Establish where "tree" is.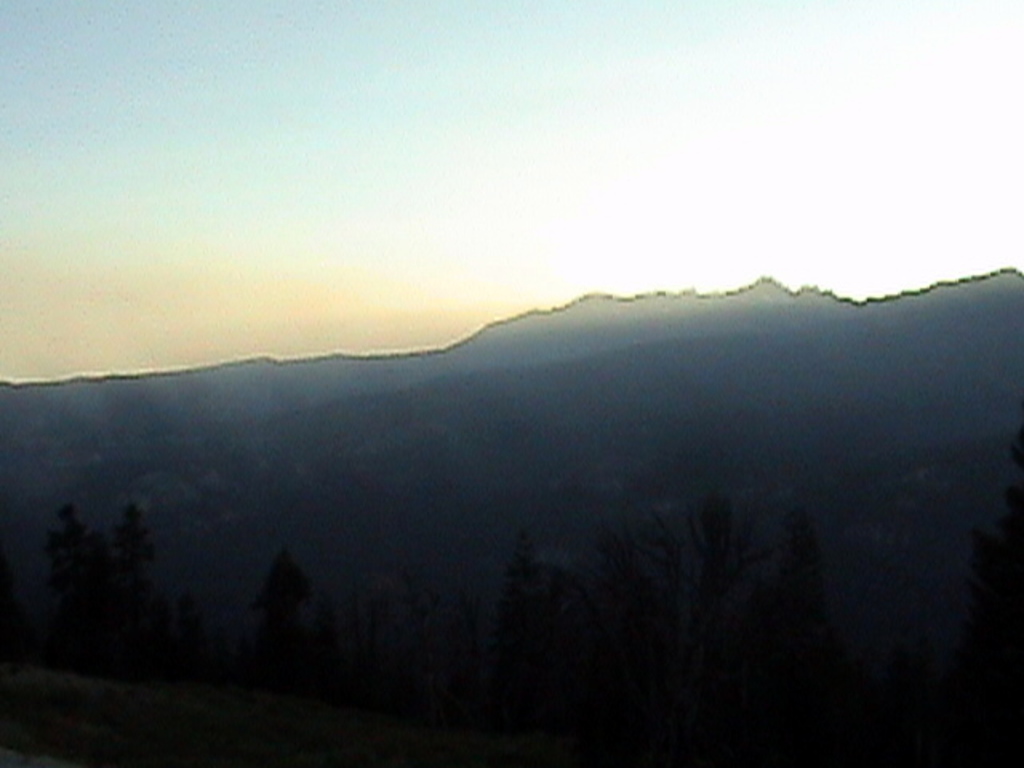
Established at detection(771, 510, 830, 680).
